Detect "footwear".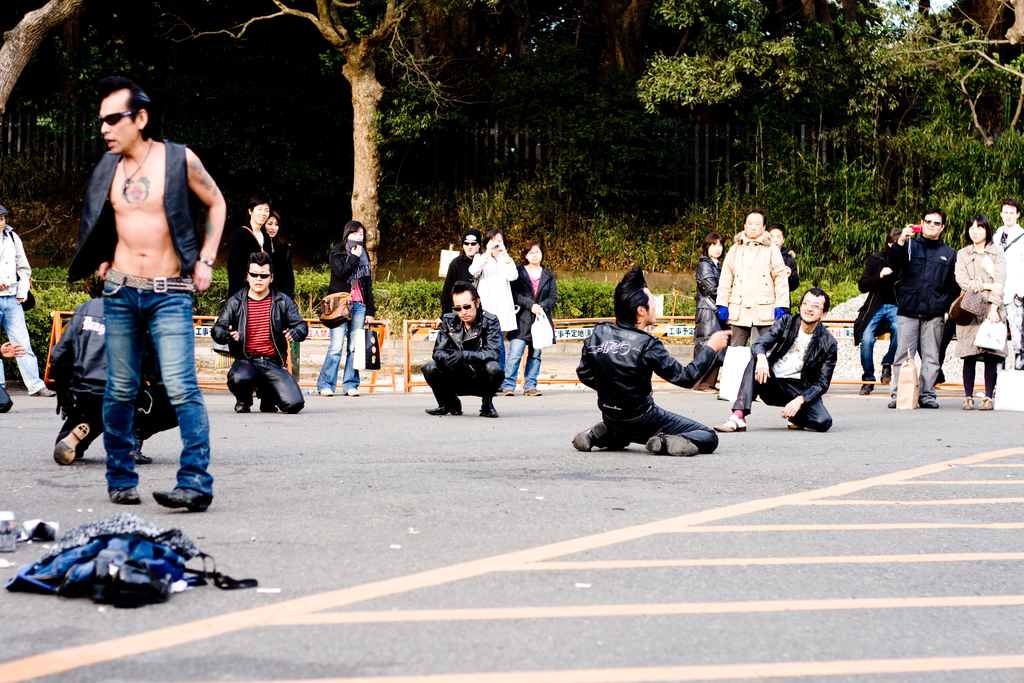
Detected at bbox=[566, 434, 593, 449].
